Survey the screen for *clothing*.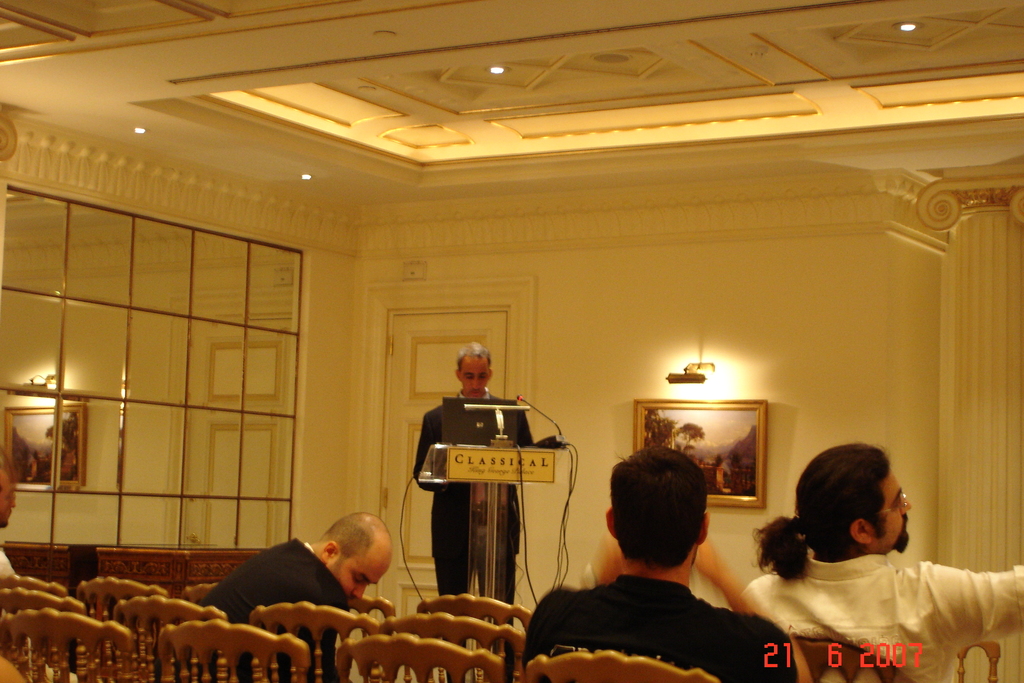
Survey found: left=525, top=570, right=799, bottom=682.
